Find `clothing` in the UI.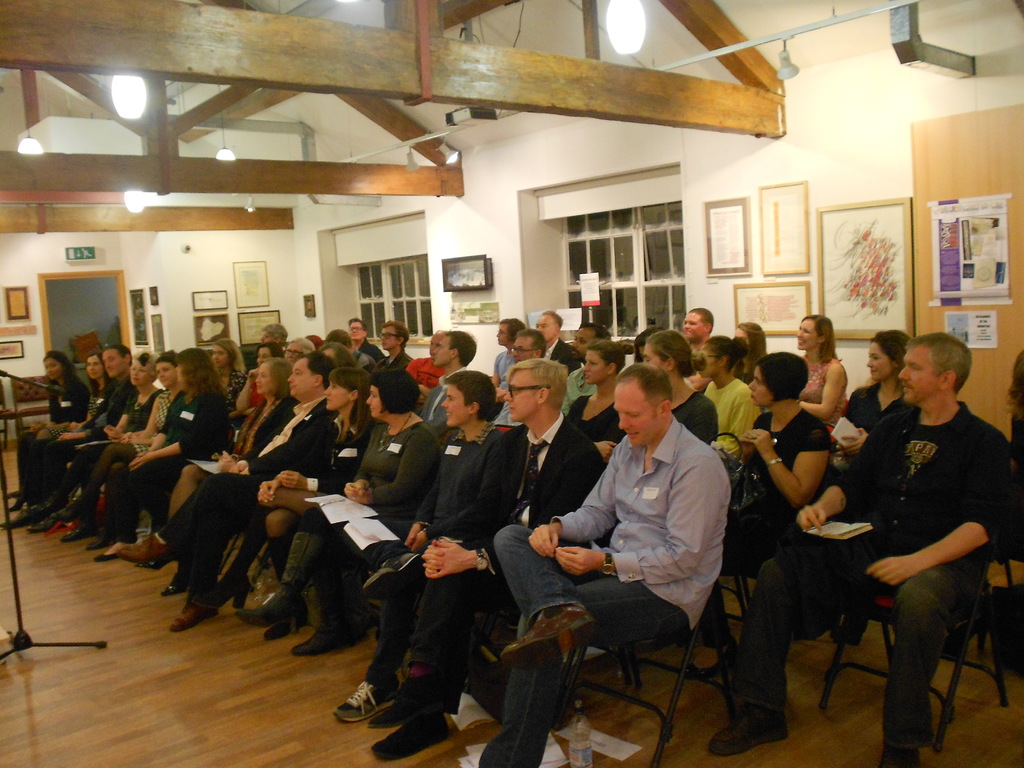
UI element at {"left": 415, "top": 358, "right": 469, "bottom": 427}.
